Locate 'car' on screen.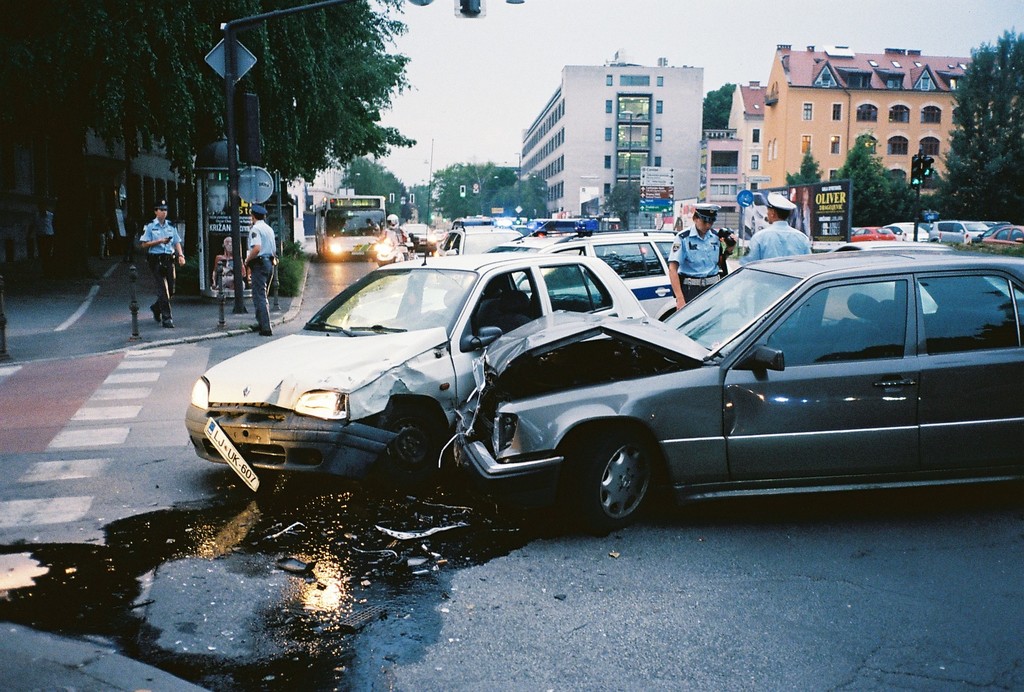
On screen at bbox=(447, 245, 1023, 535).
